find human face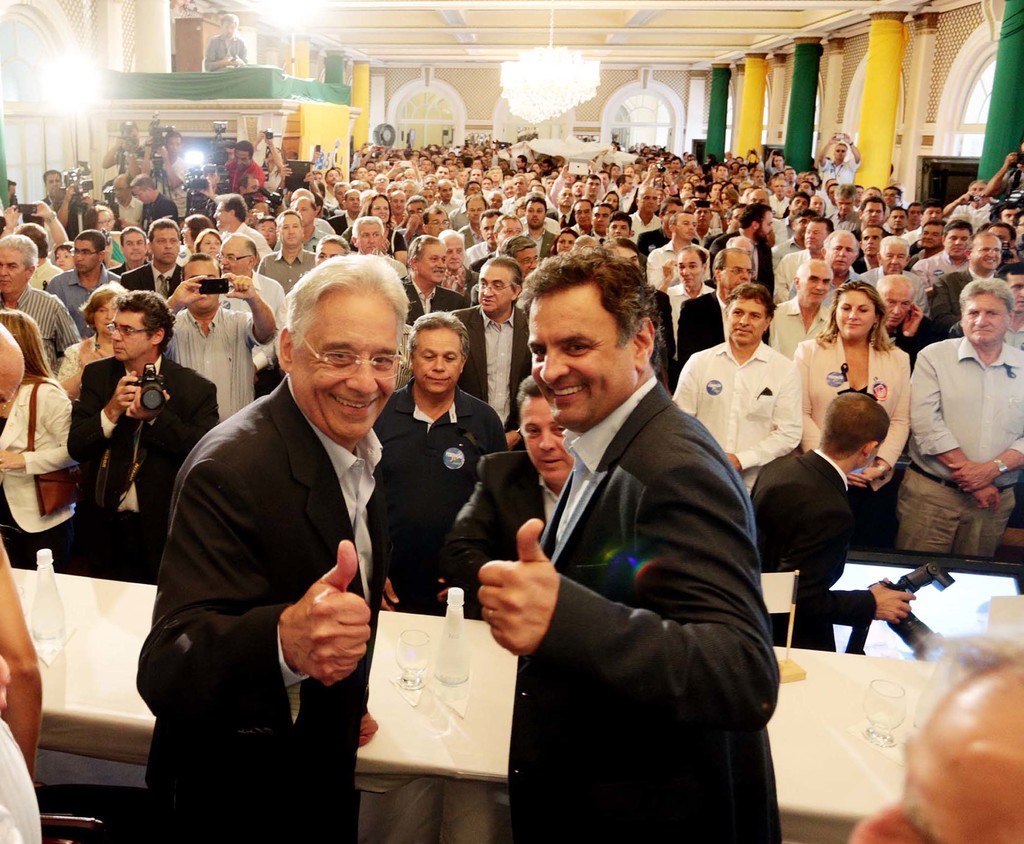
675/214/696/239
